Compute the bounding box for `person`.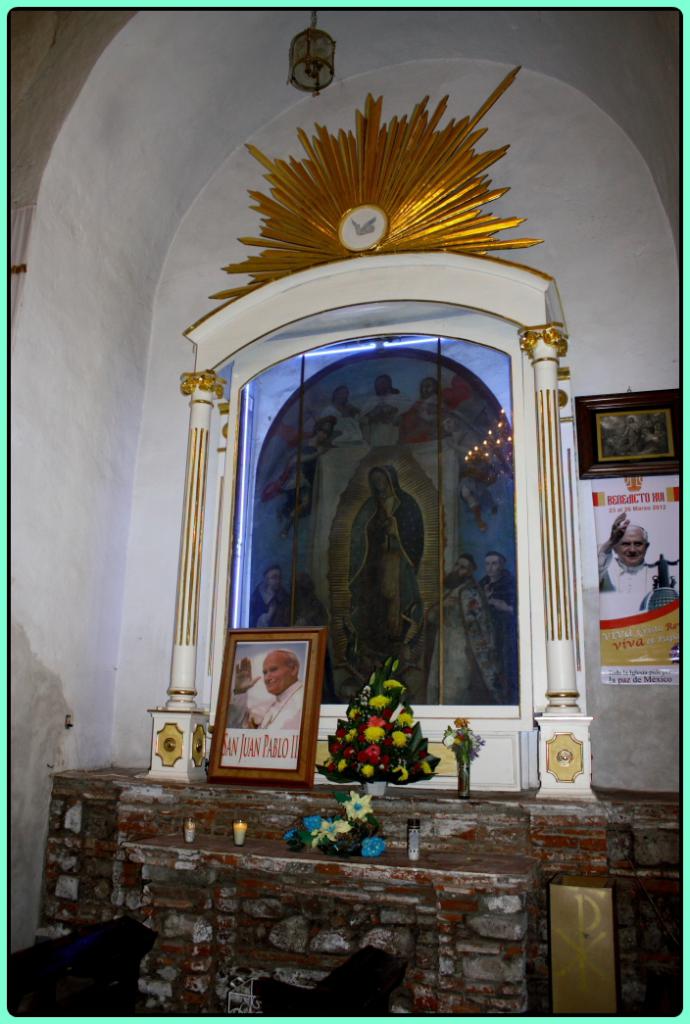
bbox(422, 557, 493, 726).
